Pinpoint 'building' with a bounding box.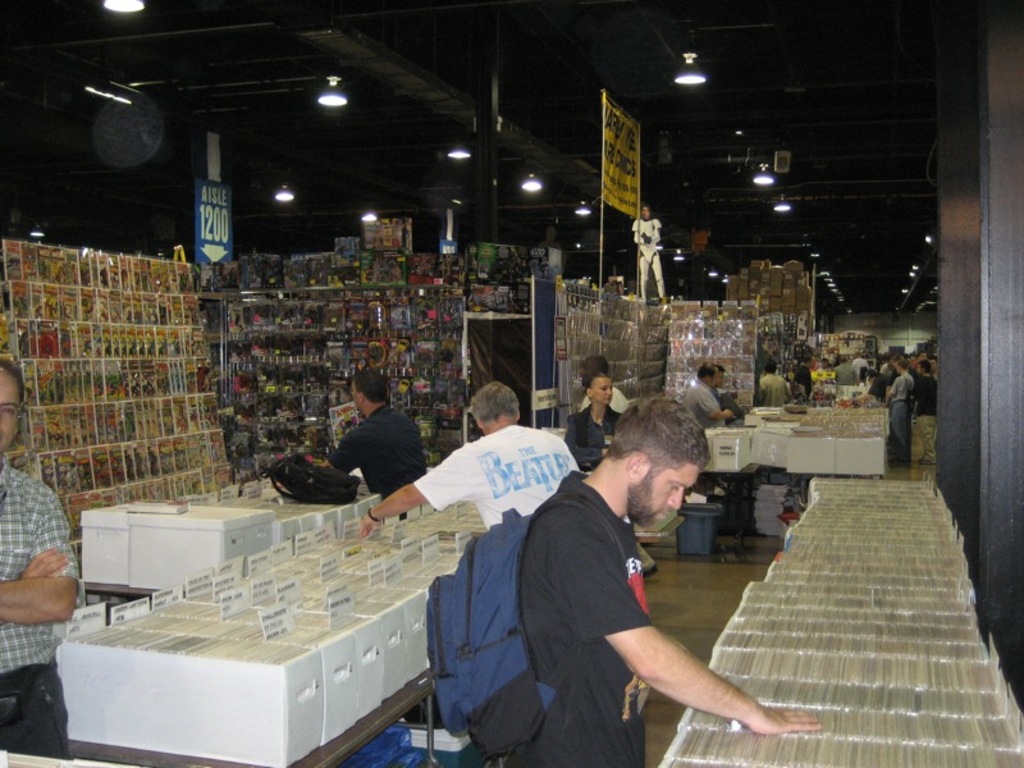
BBox(0, 0, 1023, 767).
